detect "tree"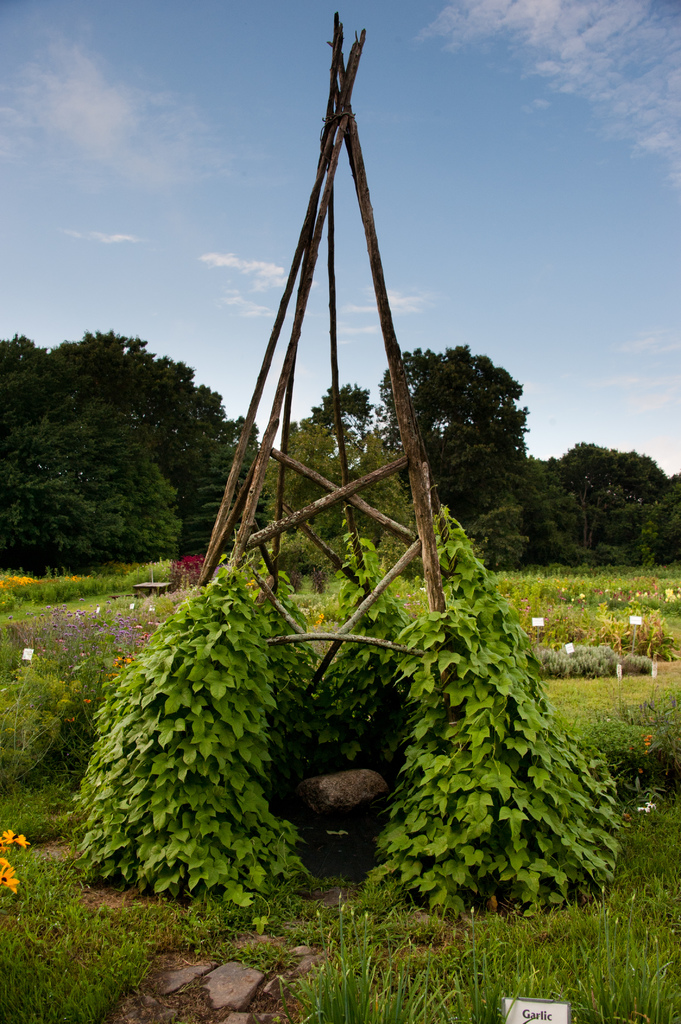
<bbox>189, 410, 266, 566</bbox>
